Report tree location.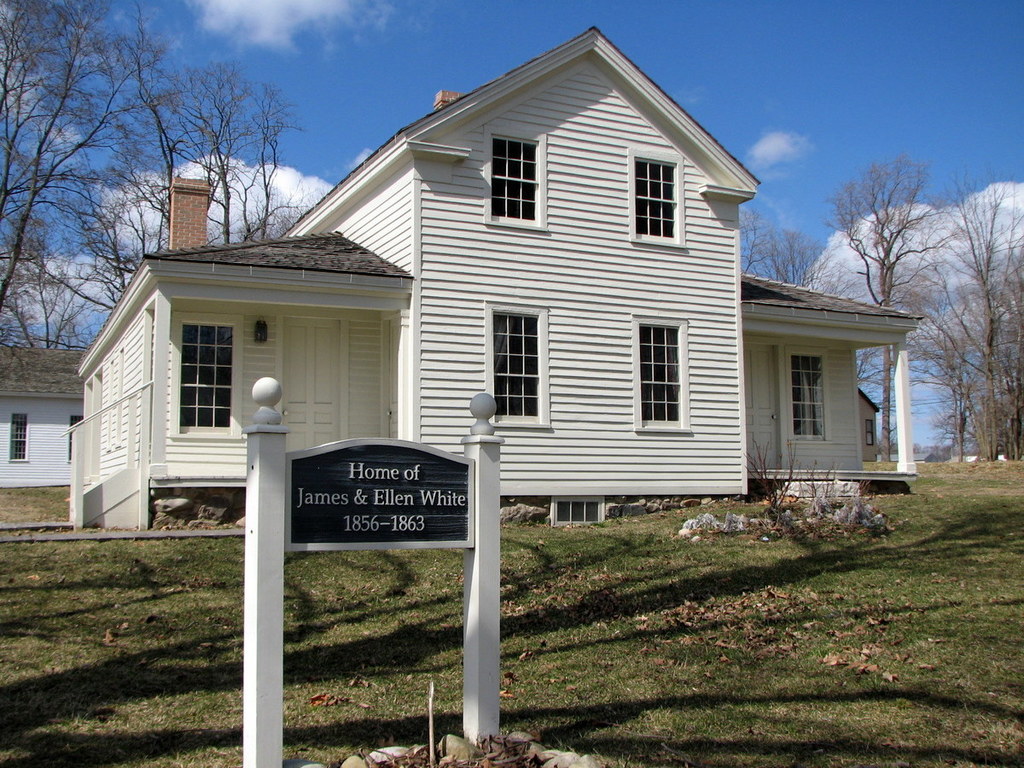
Report: <region>905, 245, 1015, 466</region>.
